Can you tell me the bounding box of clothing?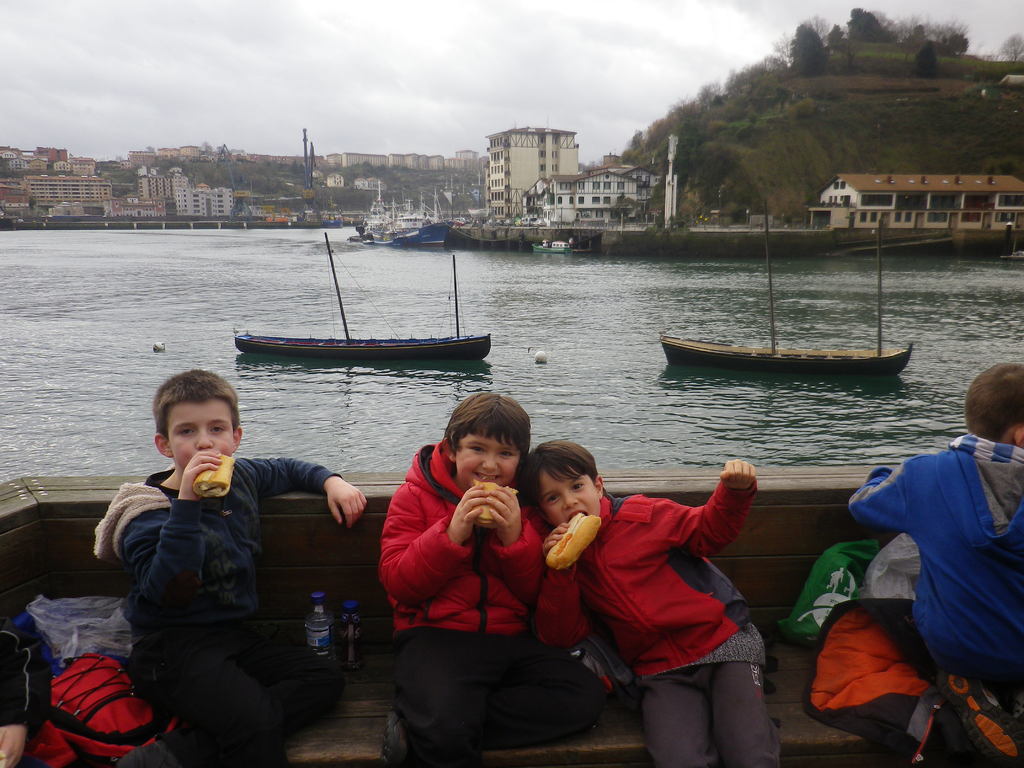
bbox=[379, 438, 605, 767].
